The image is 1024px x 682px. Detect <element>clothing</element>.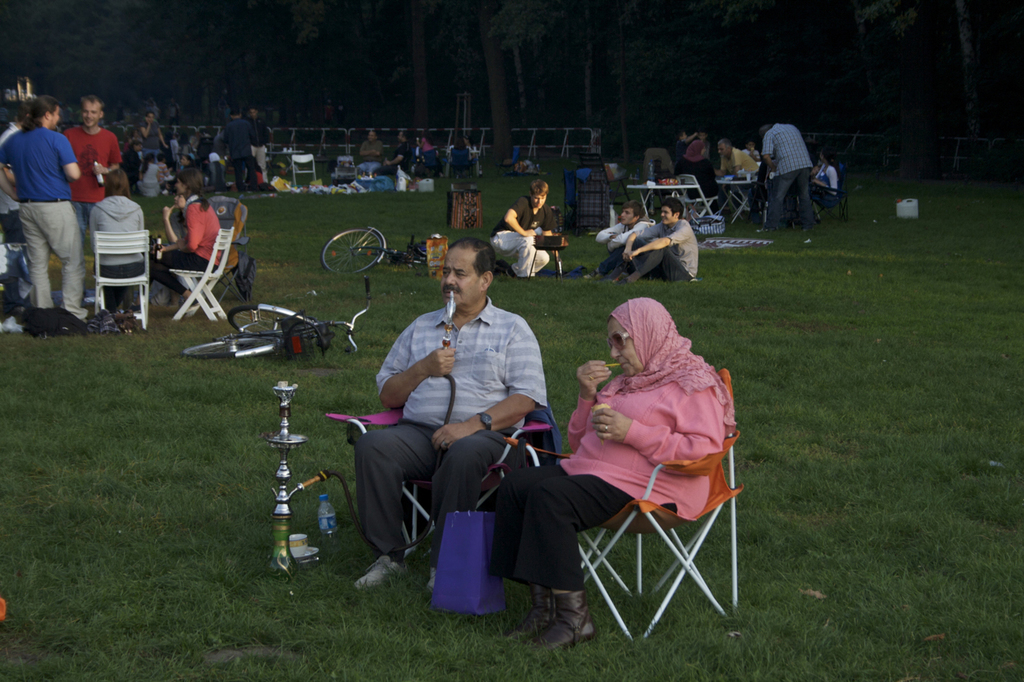
Detection: (left=711, top=142, right=758, bottom=203).
